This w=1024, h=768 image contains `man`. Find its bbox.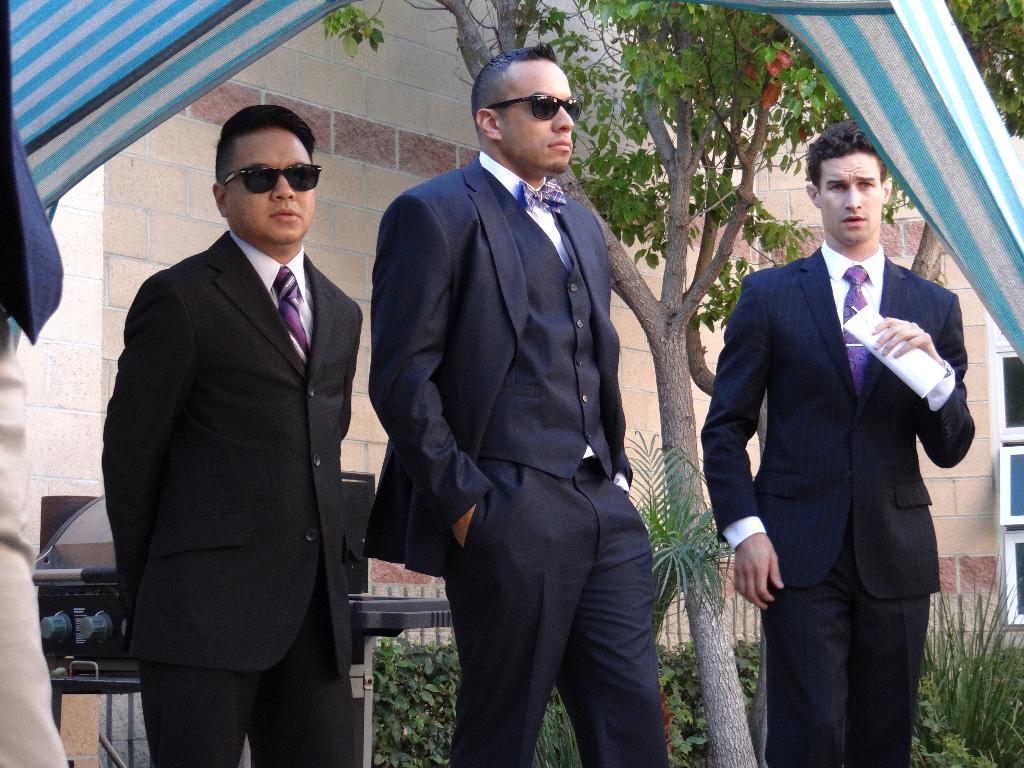
<region>99, 104, 364, 767</region>.
